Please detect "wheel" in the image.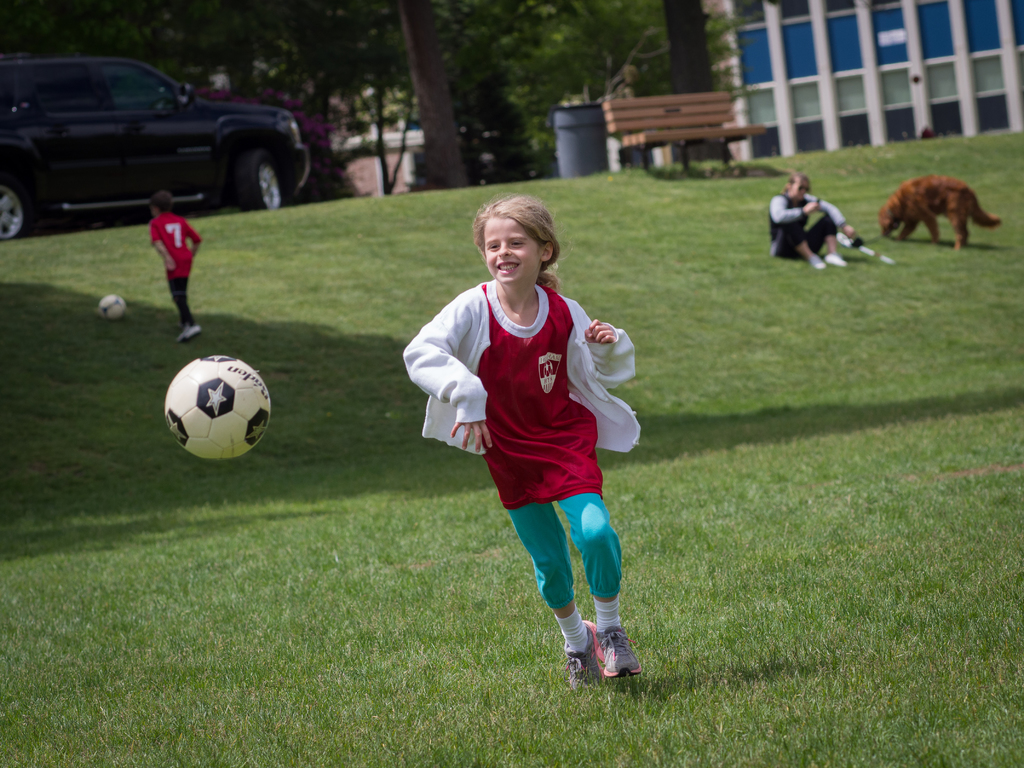
Rect(0, 177, 35, 238).
